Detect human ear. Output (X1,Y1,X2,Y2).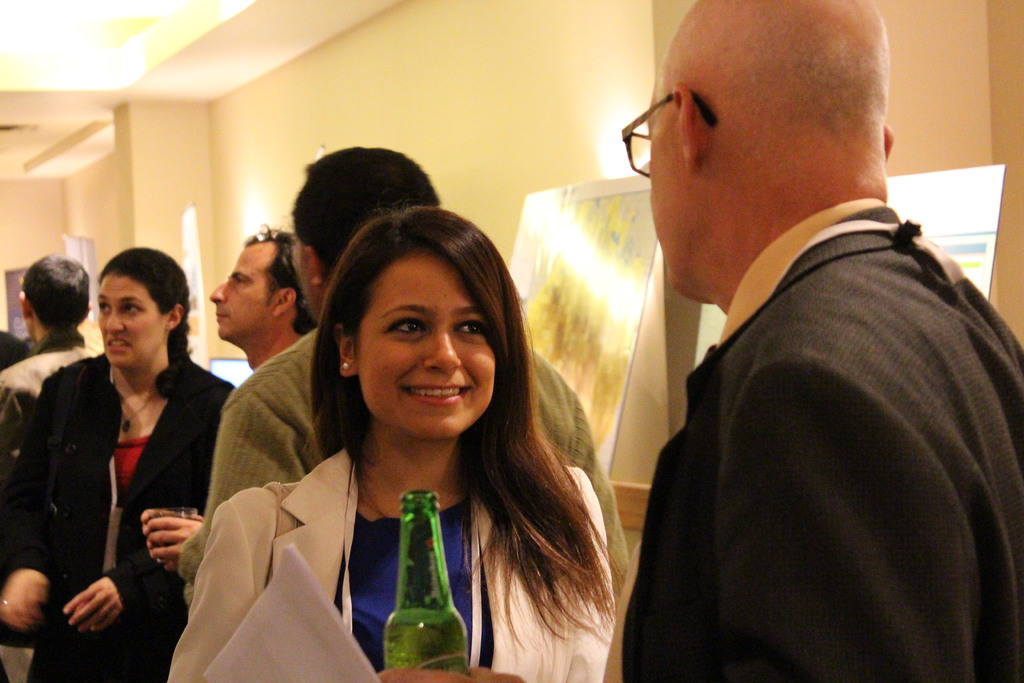
(335,325,357,375).
